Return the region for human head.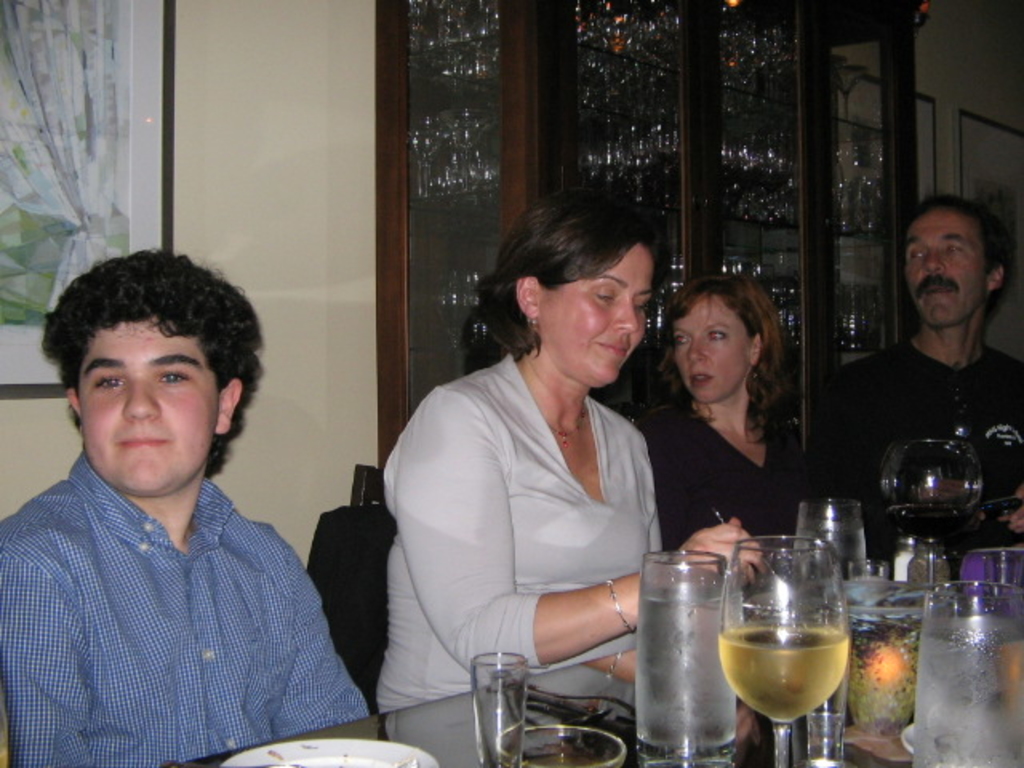
496, 190, 659, 390.
